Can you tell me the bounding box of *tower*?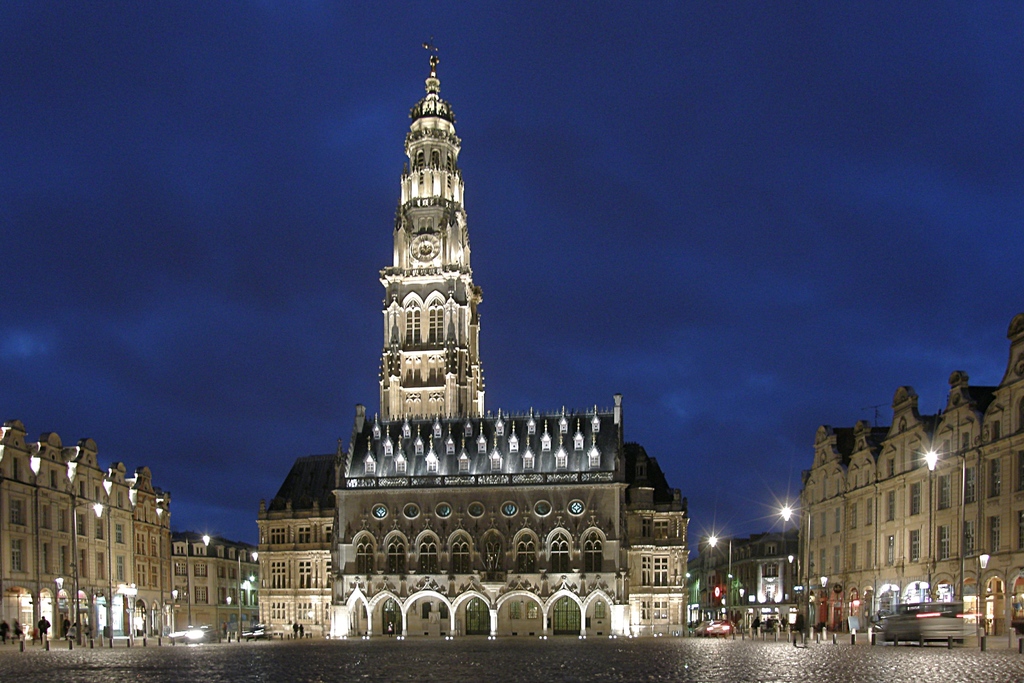
pyautogui.locateOnScreen(340, 68, 623, 516).
